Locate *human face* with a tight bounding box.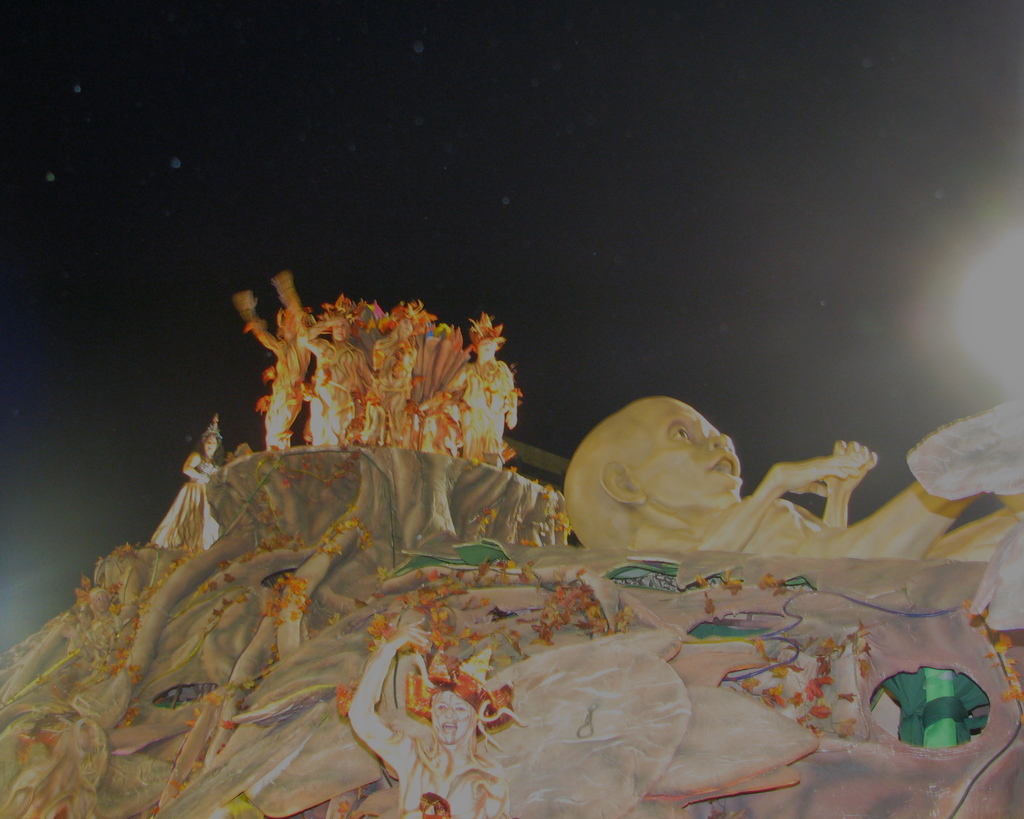
(626,399,744,510).
